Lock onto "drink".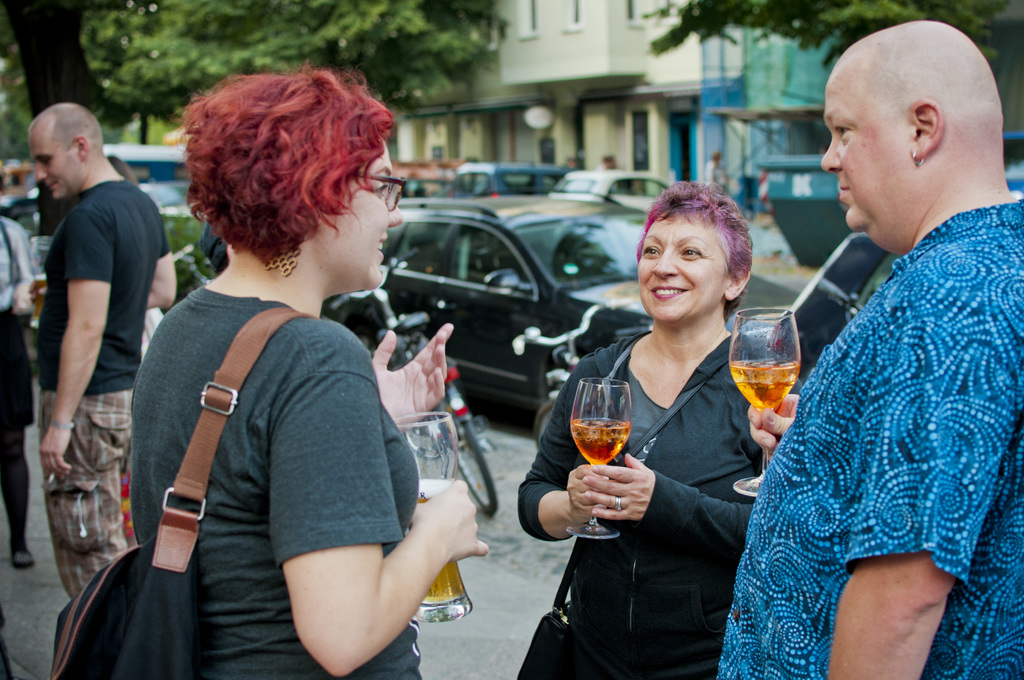
Locked: rect(24, 266, 49, 320).
